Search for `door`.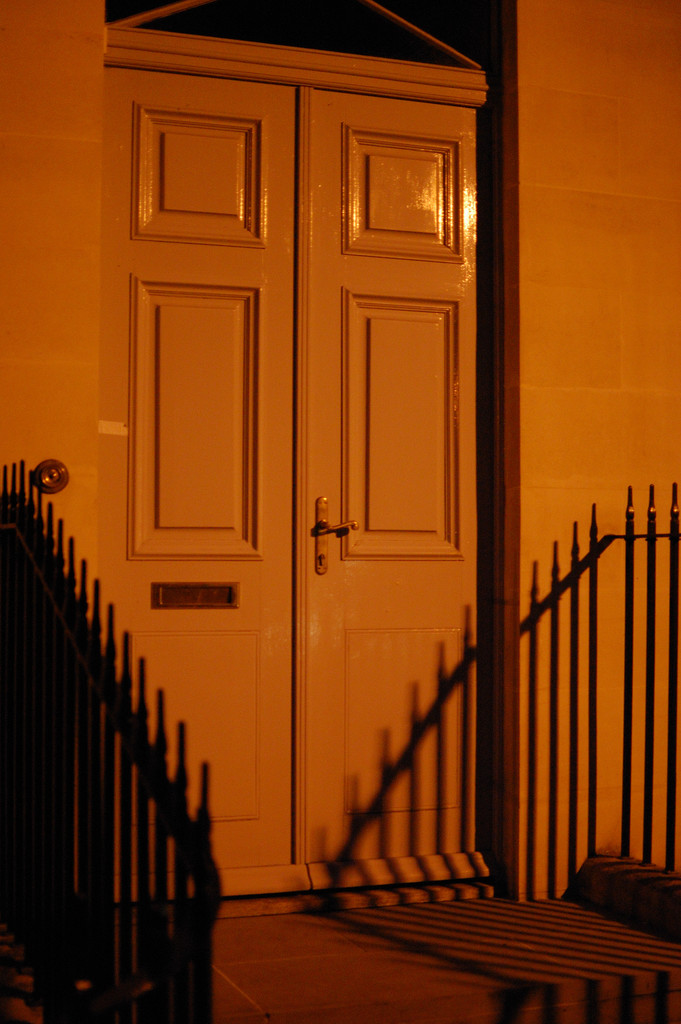
Found at (left=105, top=65, right=308, bottom=900).
